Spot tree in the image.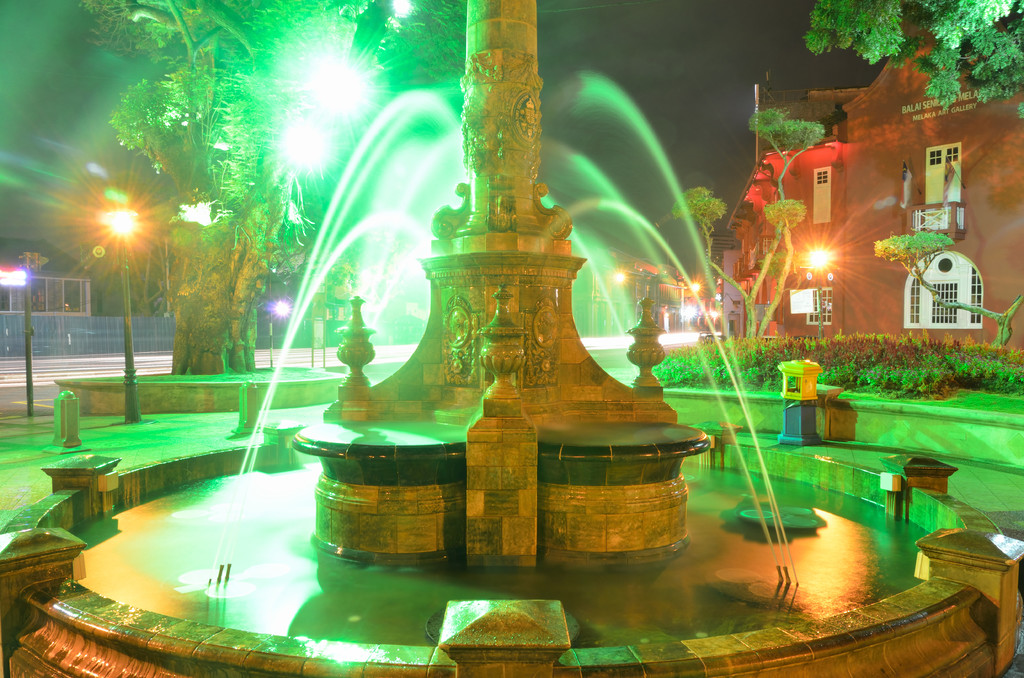
tree found at 72,0,456,400.
